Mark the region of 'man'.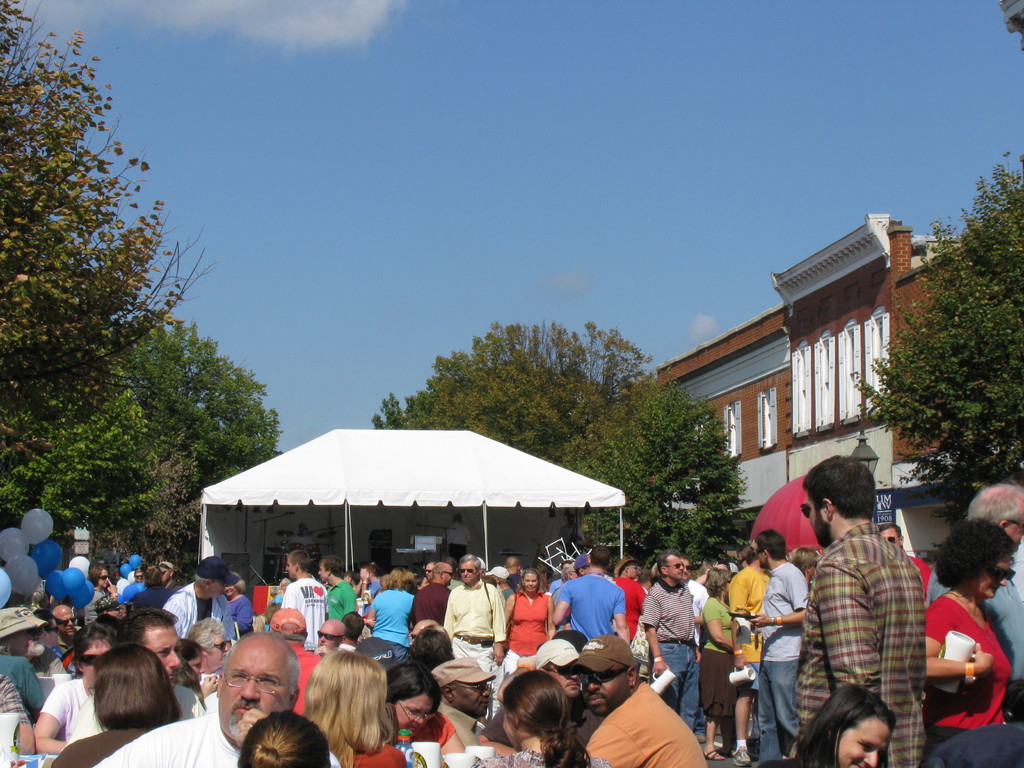
Region: 637, 549, 701, 732.
